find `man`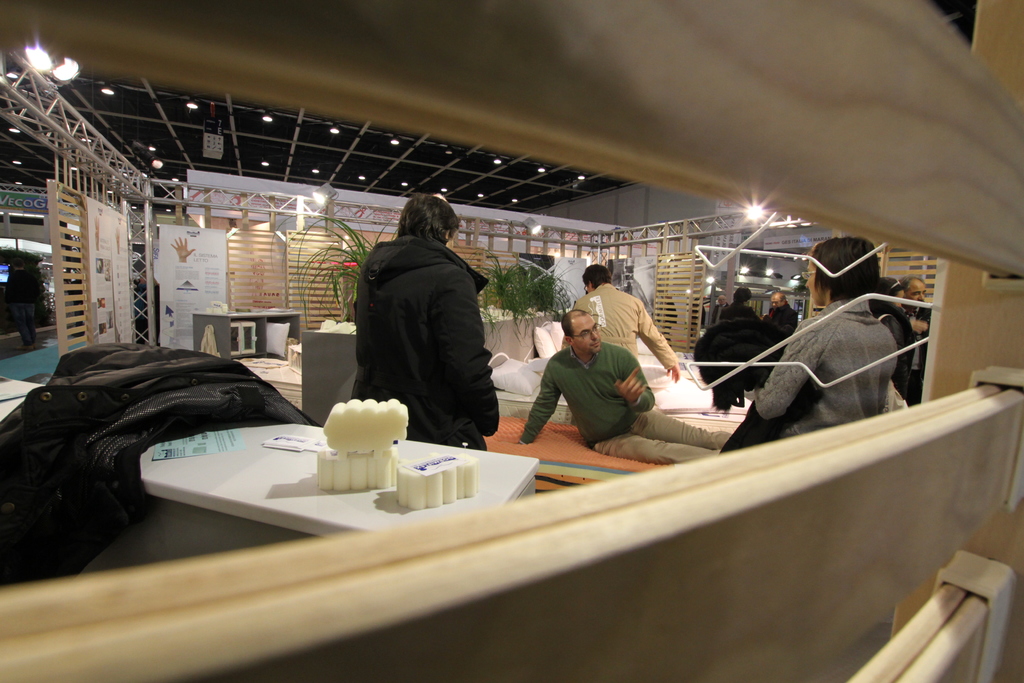
[349,193,502,454]
